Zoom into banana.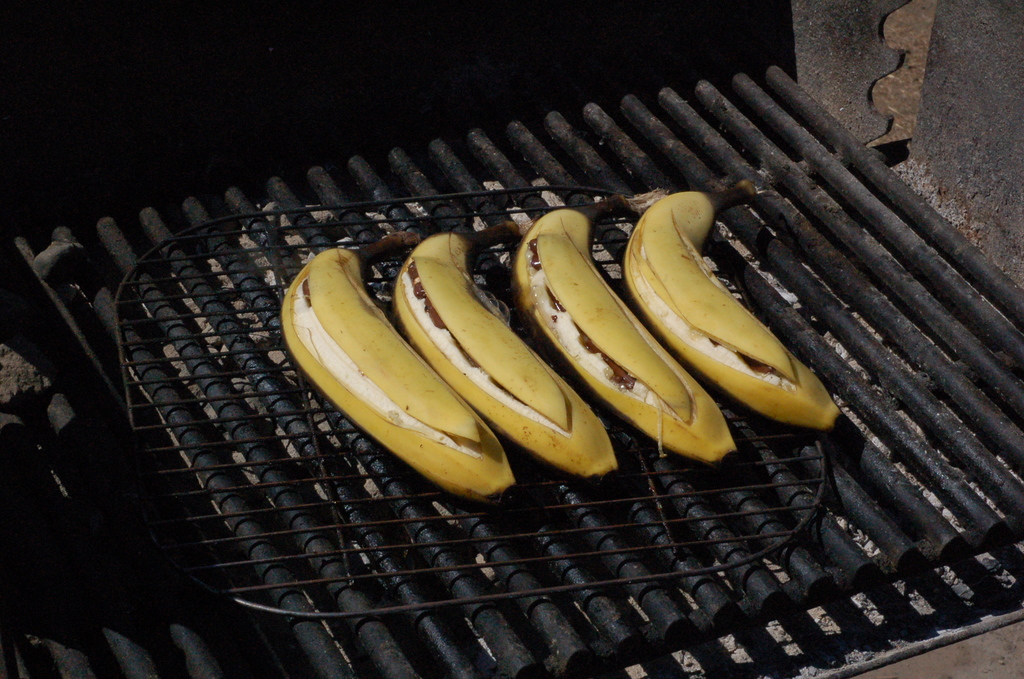
Zoom target: <box>387,227,623,481</box>.
